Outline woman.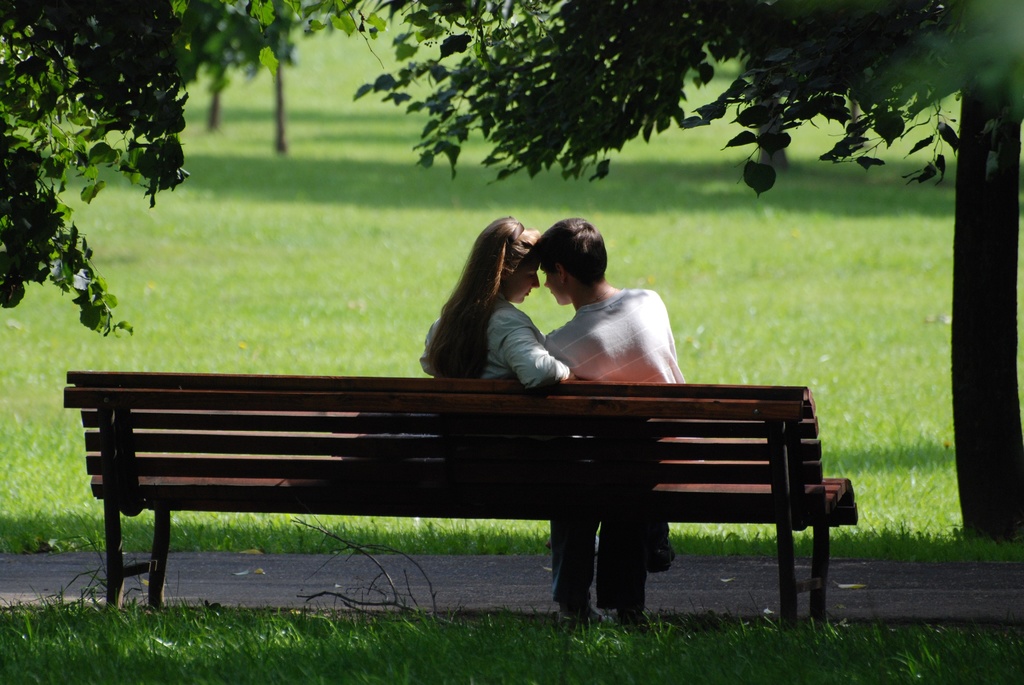
Outline: 422,219,600,618.
